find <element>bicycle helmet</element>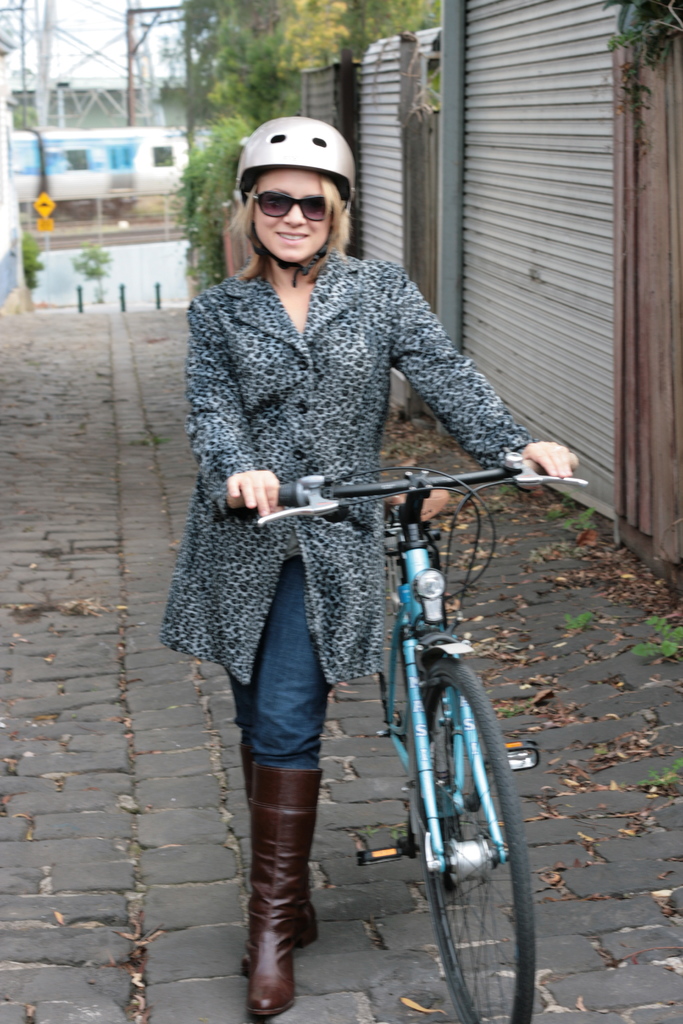
bbox(230, 115, 358, 202)
